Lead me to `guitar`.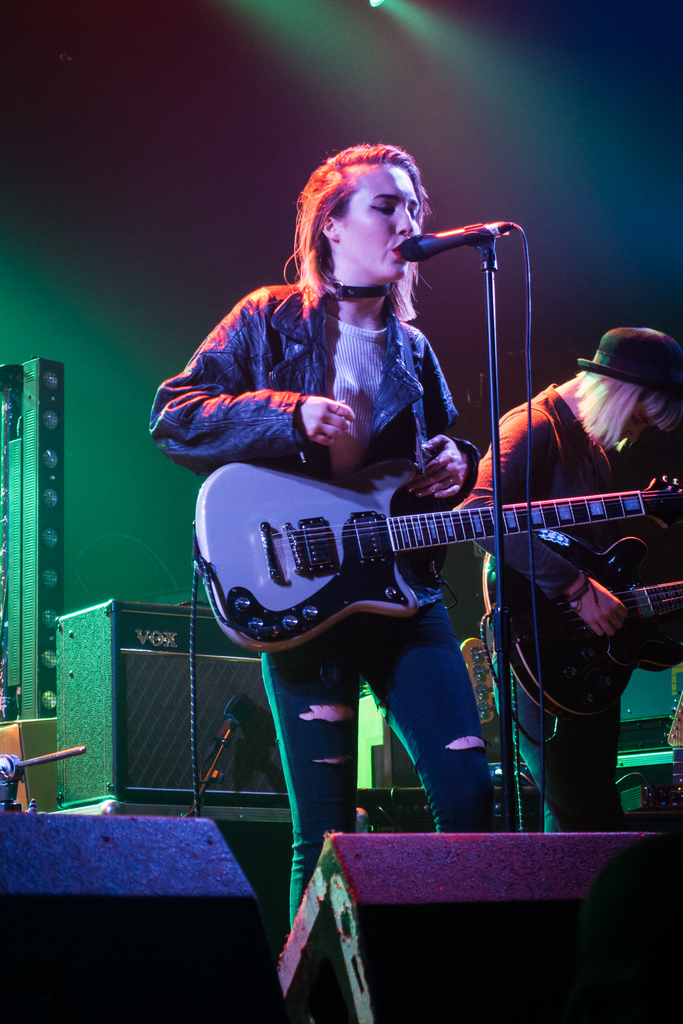
Lead to locate(476, 524, 682, 725).
